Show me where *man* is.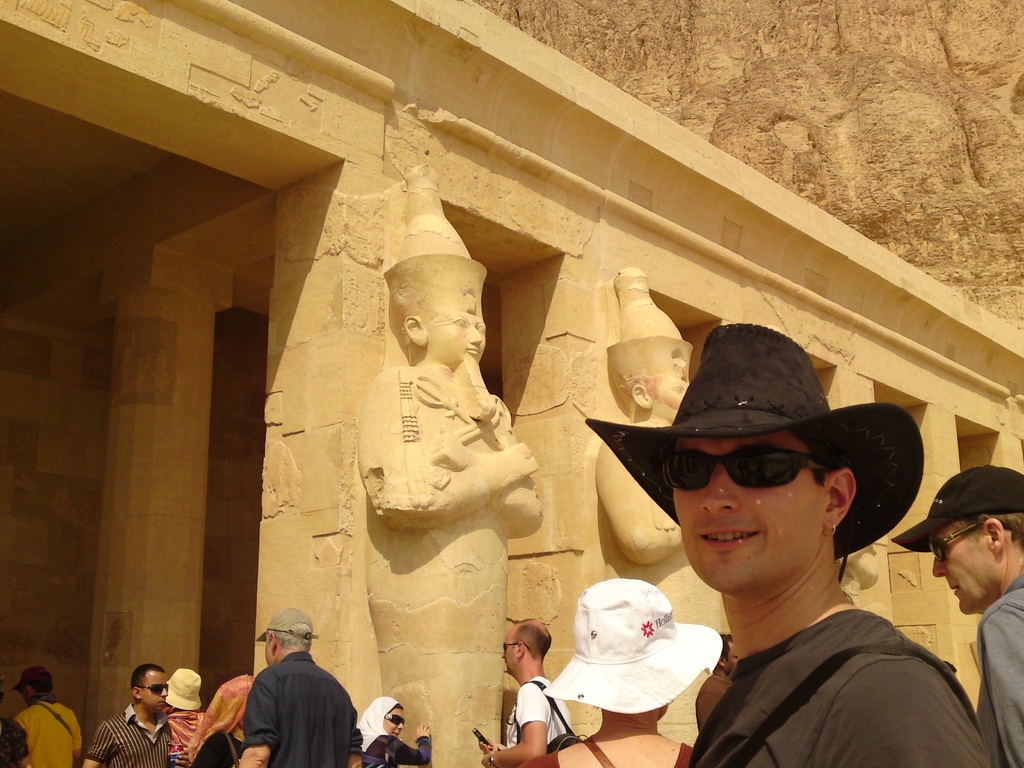
*man* is at region(356, 164, 545, 767).
